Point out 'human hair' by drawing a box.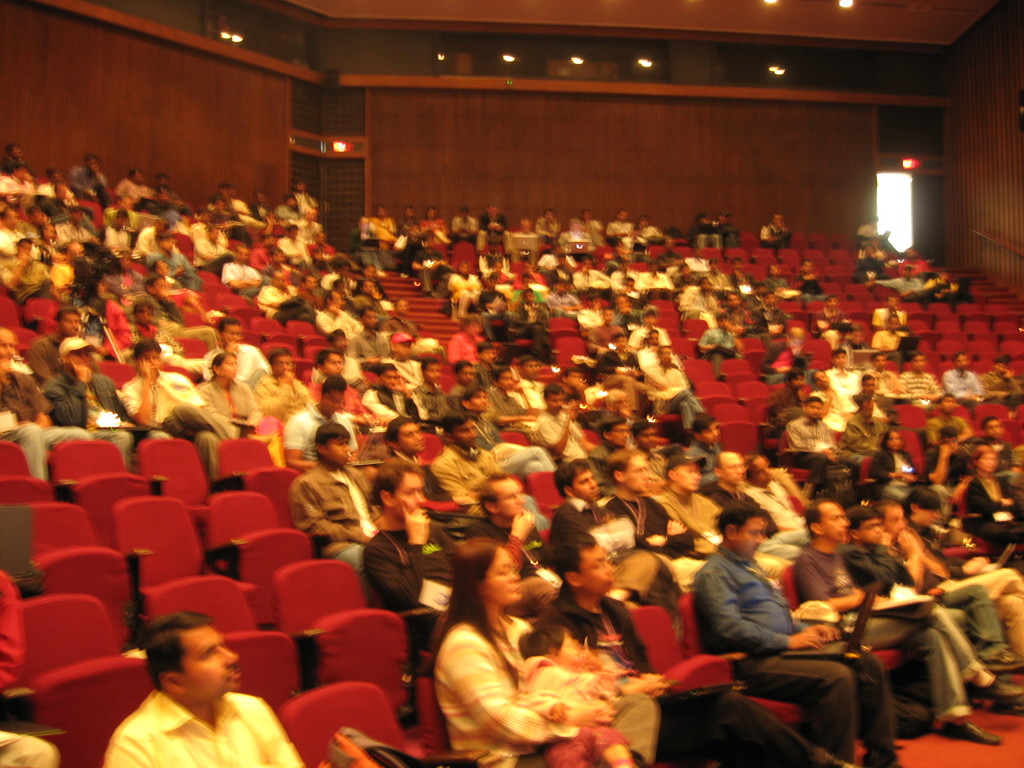
554/459/590/500.
